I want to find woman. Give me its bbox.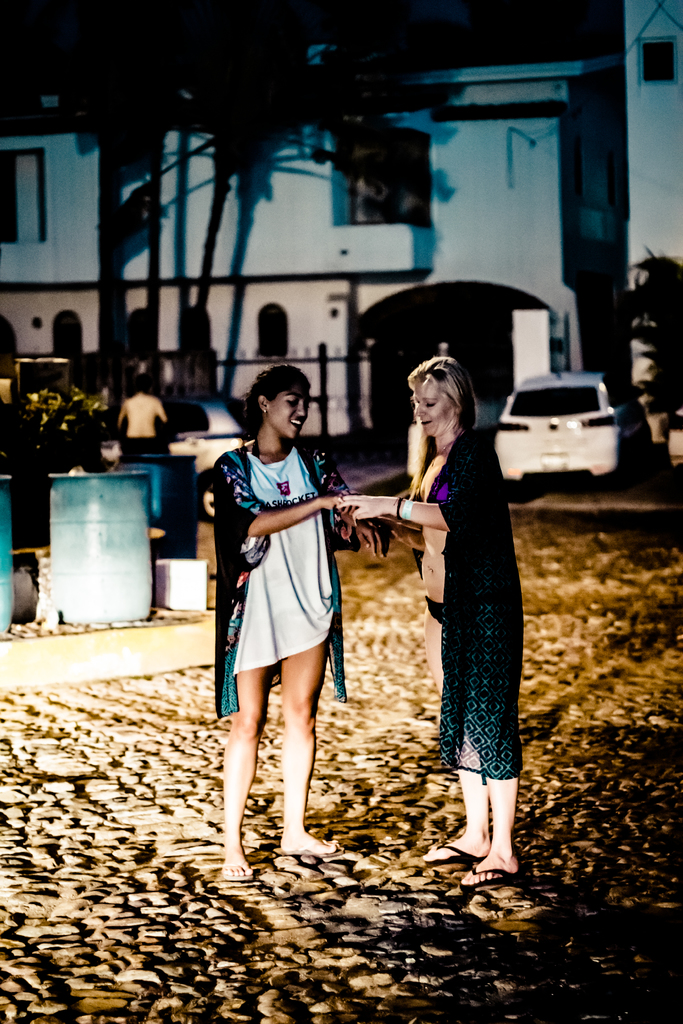
<bbox>337, 350, 528, 889</bbox>.
